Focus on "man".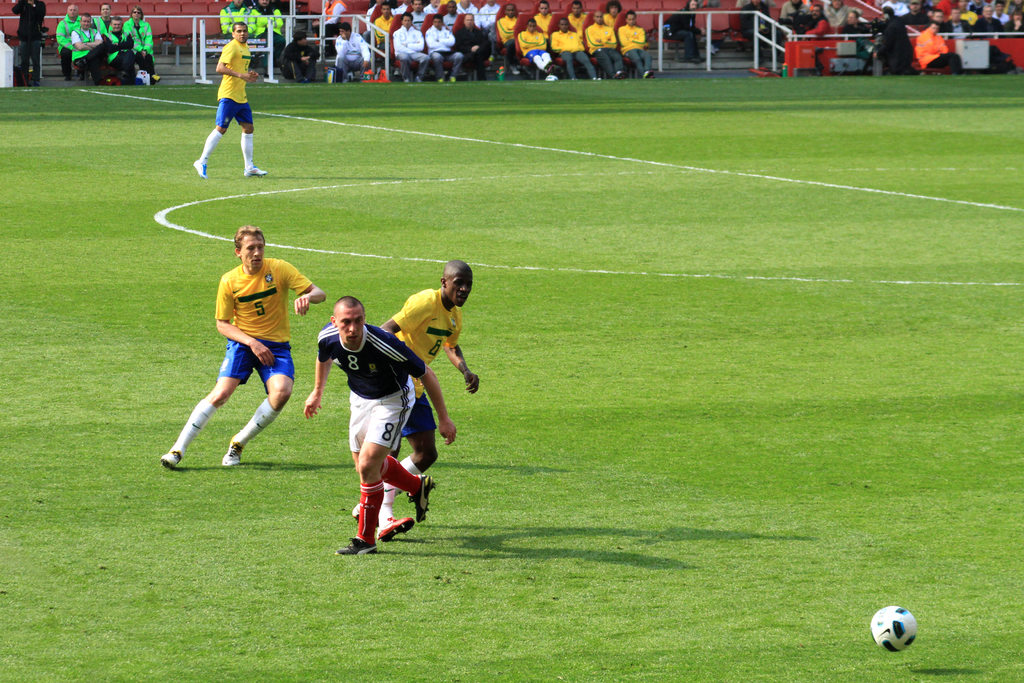
Focused at bbox(351, 258, 486, 532).
